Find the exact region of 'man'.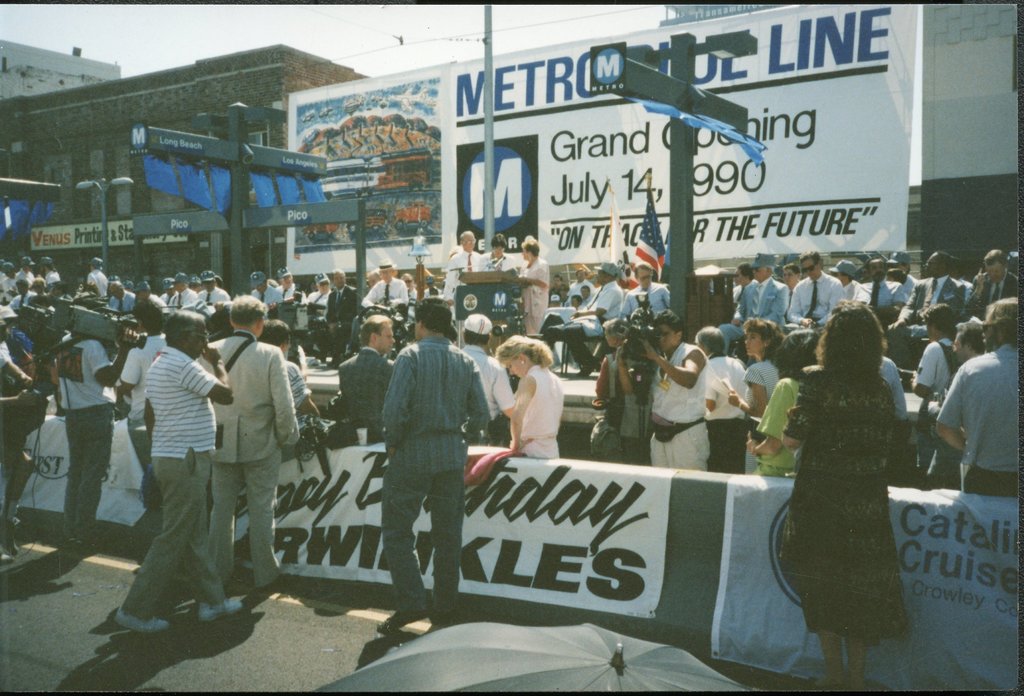
Exact region: (x1=447, y1=229, x2=484, y2=309).
